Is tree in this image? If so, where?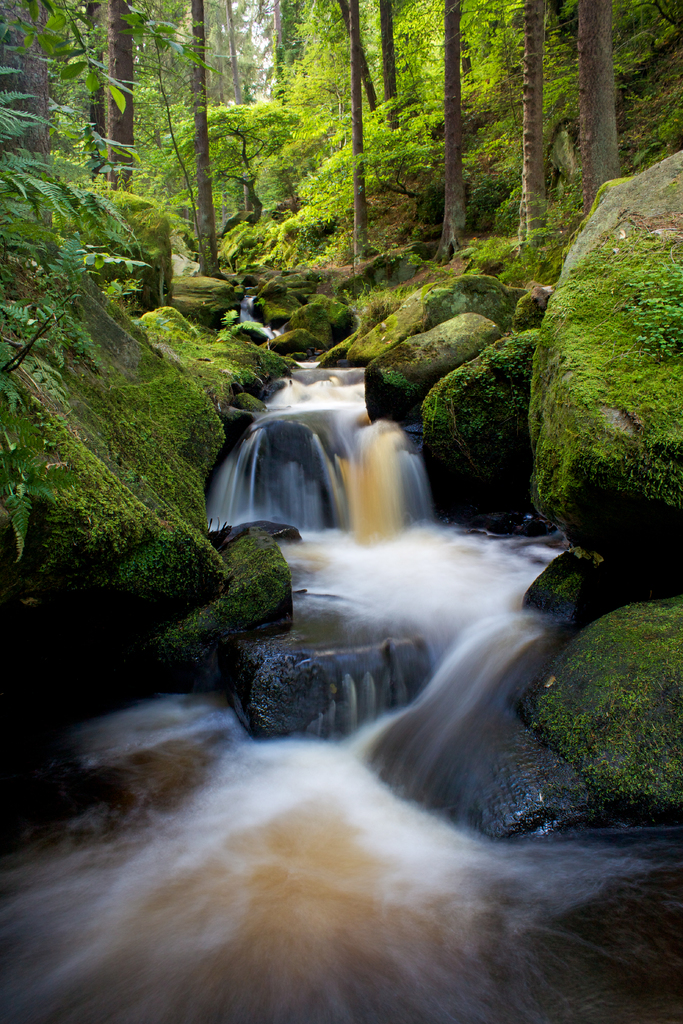
Yes, at 349 0 406 148.
